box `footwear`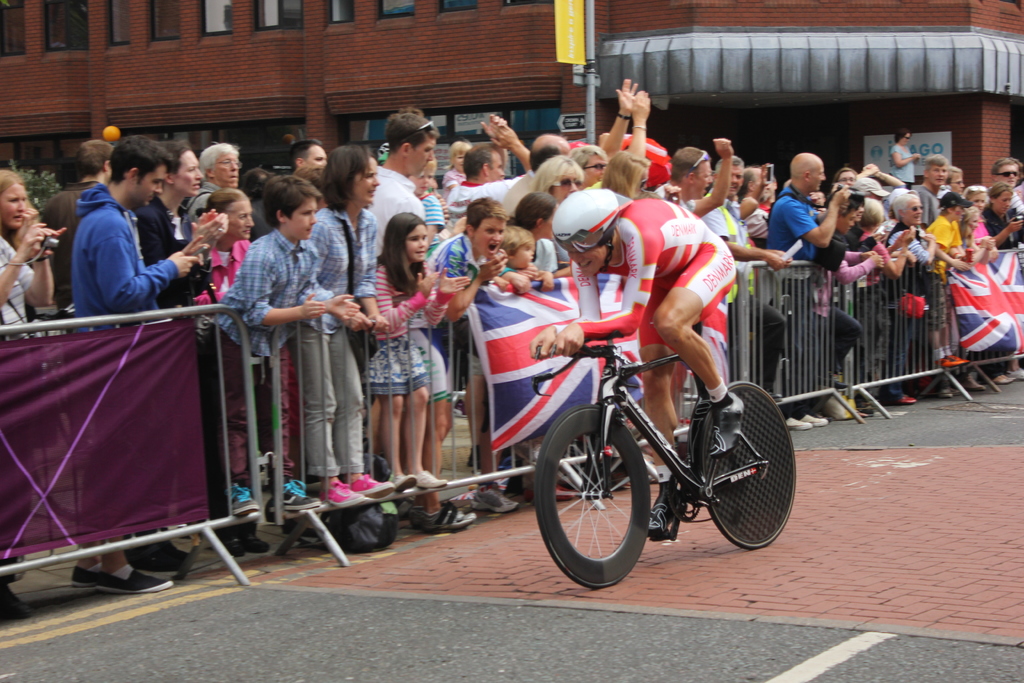
880 386 899 408
